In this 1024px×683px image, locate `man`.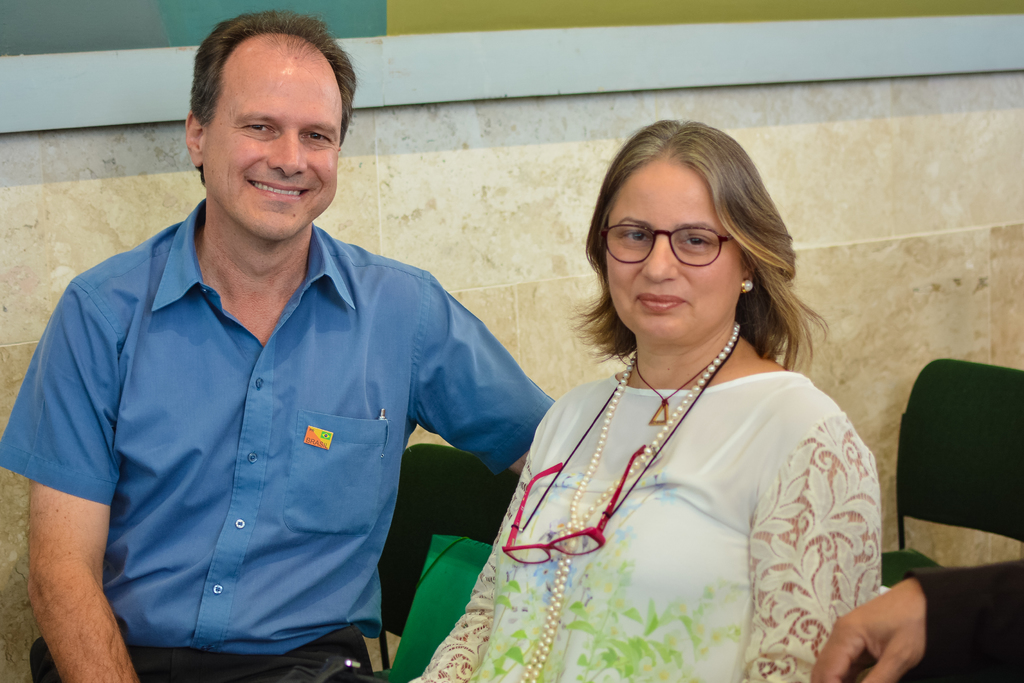
Bounding box: box=[0, 7, 554, 682].
